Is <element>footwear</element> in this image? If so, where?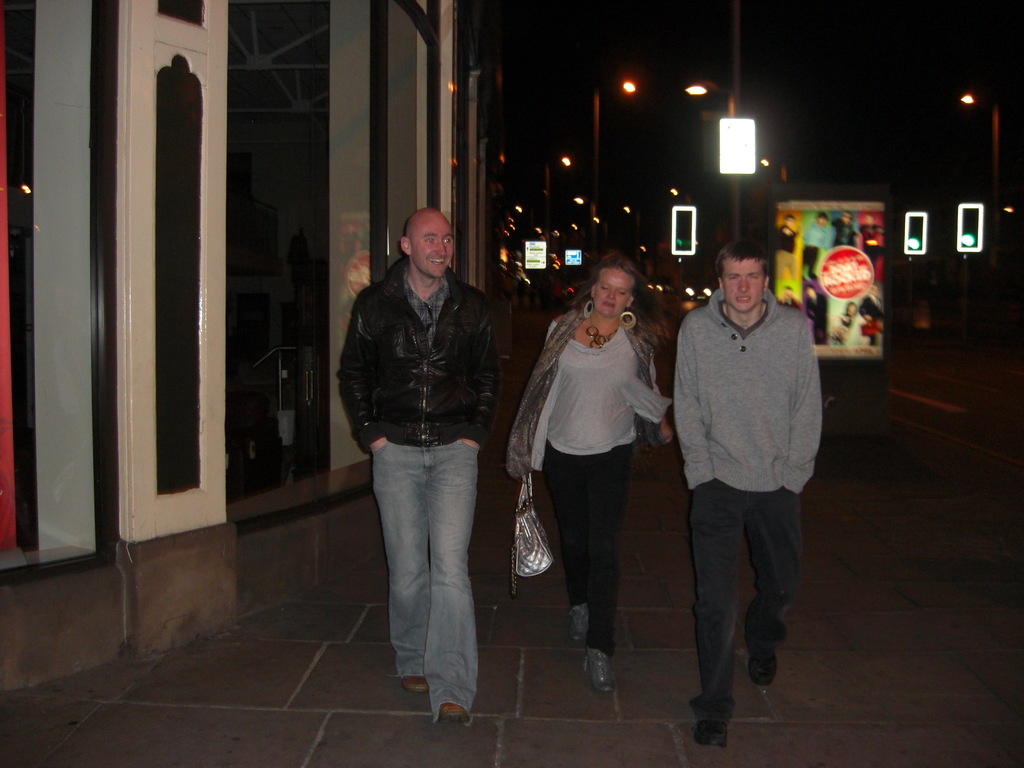
Yes, at select_region(401, 676, 429, 699).
